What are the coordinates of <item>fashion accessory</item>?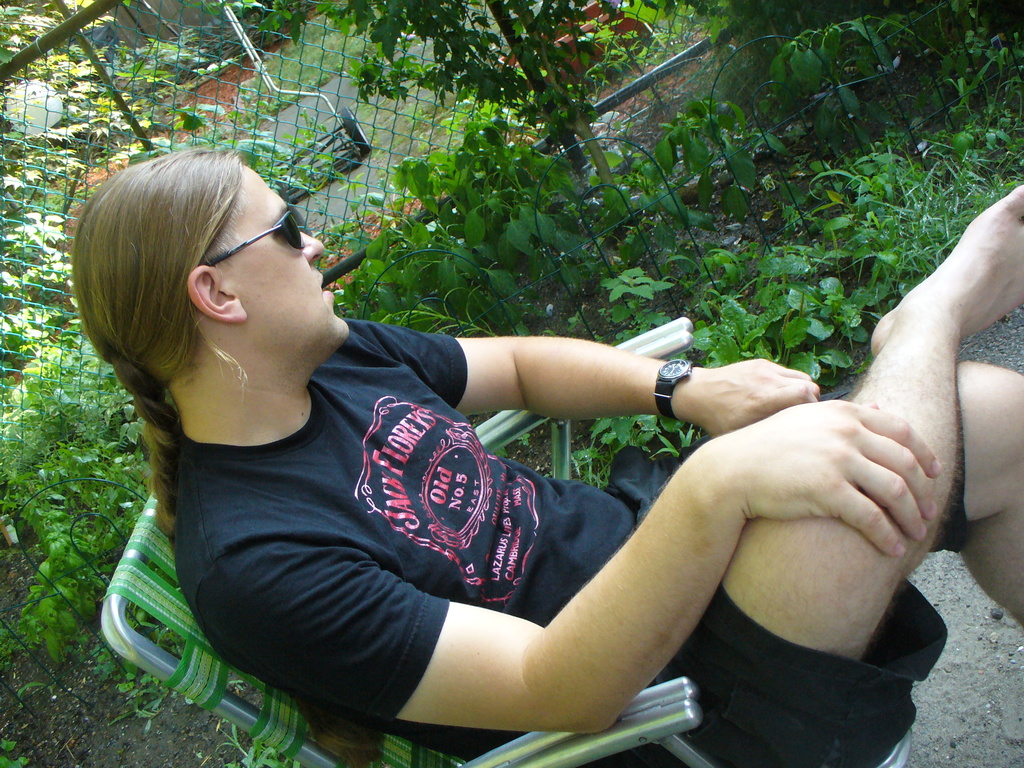
rect(650, 359, 696, 425).
